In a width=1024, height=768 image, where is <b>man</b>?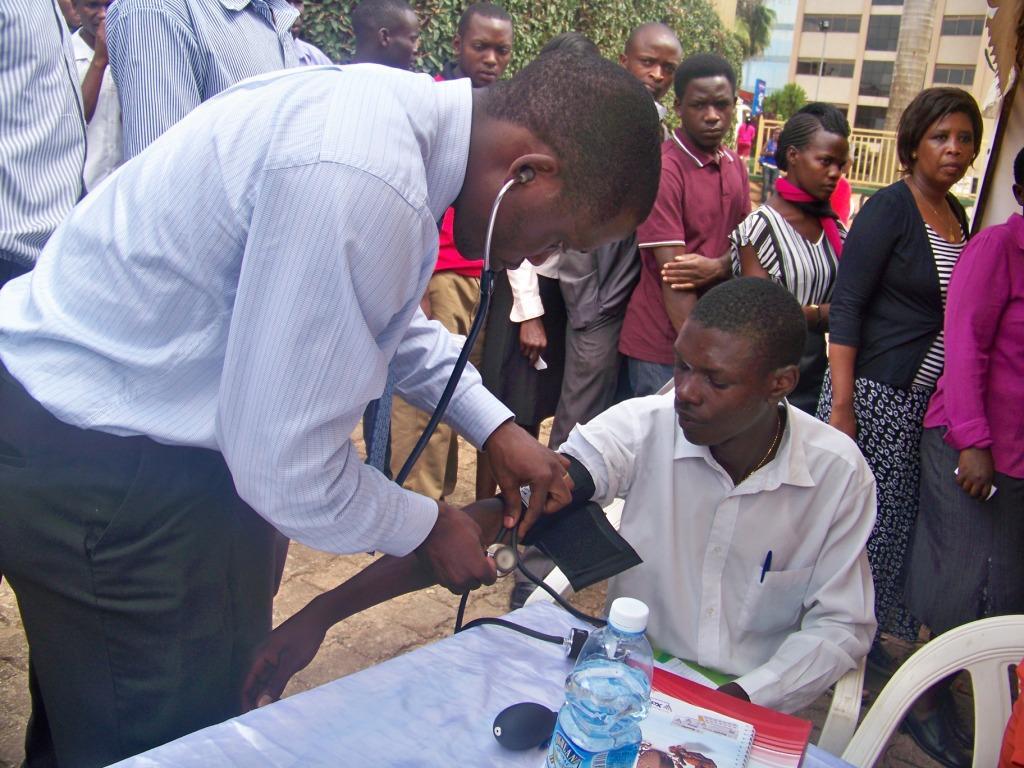
[234, 274, 879, 719].
